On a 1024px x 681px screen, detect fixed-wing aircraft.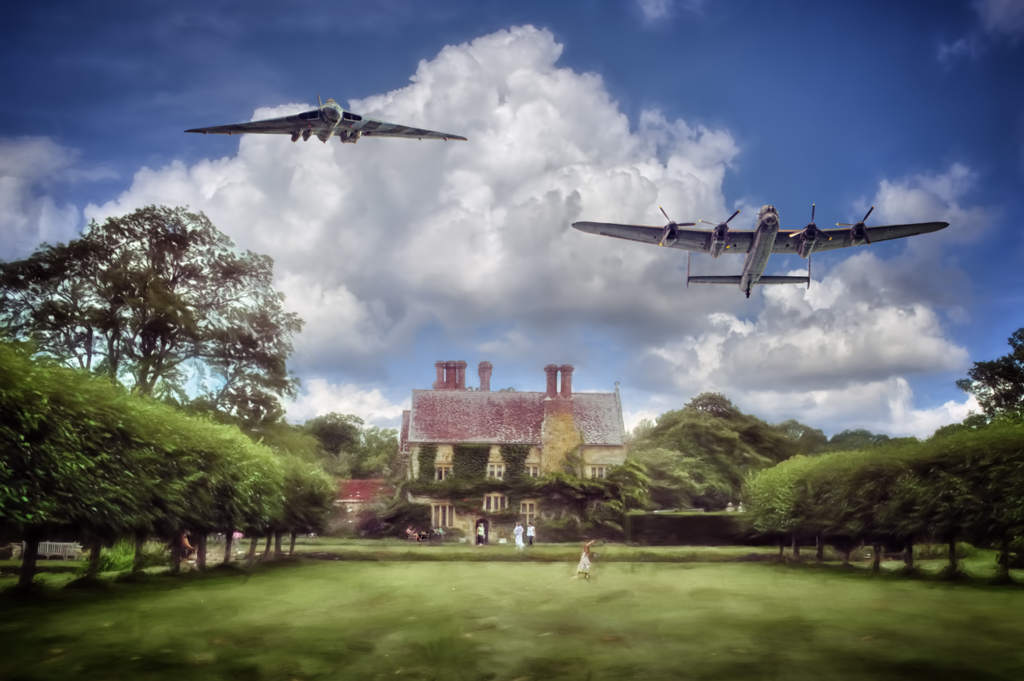
{"left": 571, "top": 200, "right": 951, "bottom": 298}.
